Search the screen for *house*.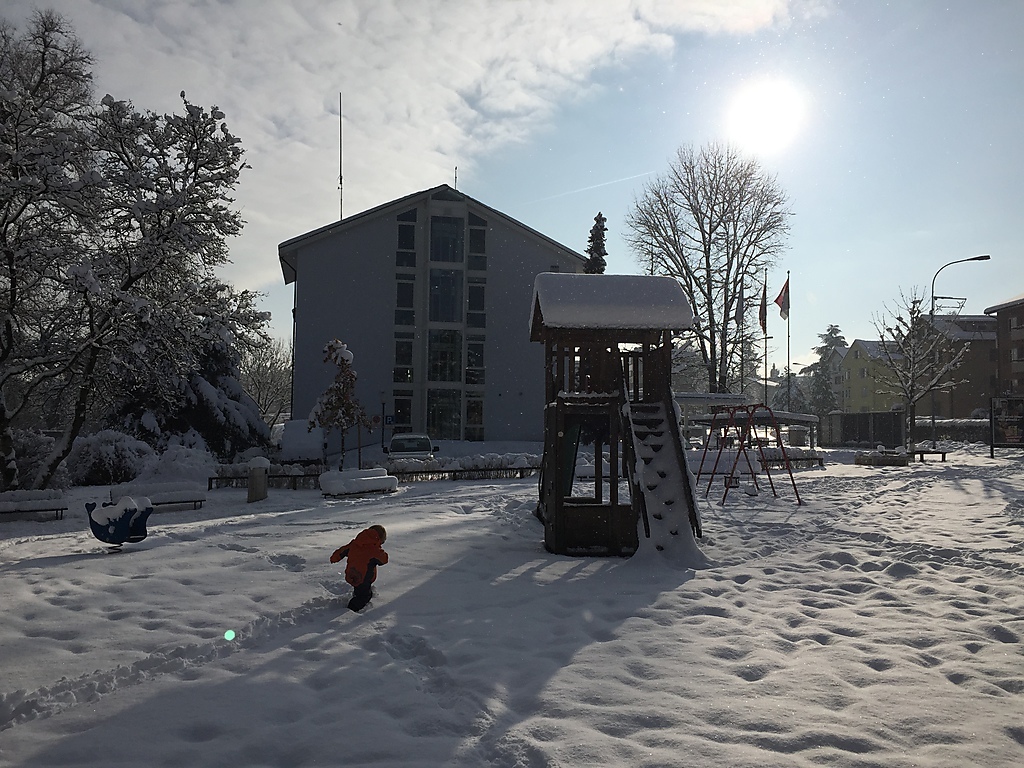
Found at crop(743, 295, 1023, 445).
